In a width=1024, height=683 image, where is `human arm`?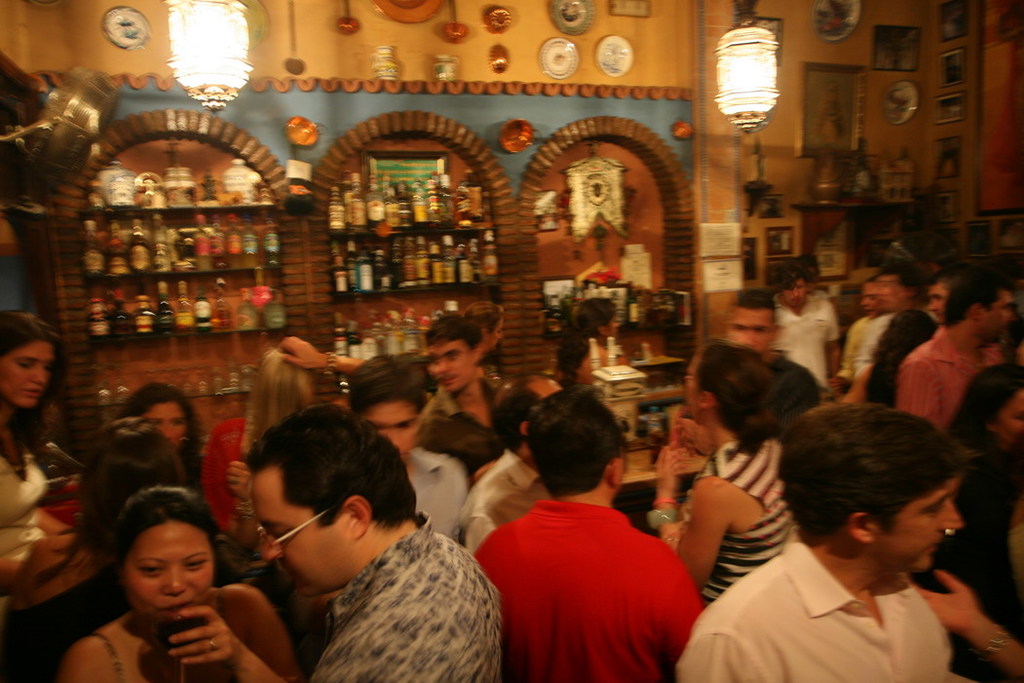
x1=275, y1=326, x2=342, y2=370.
